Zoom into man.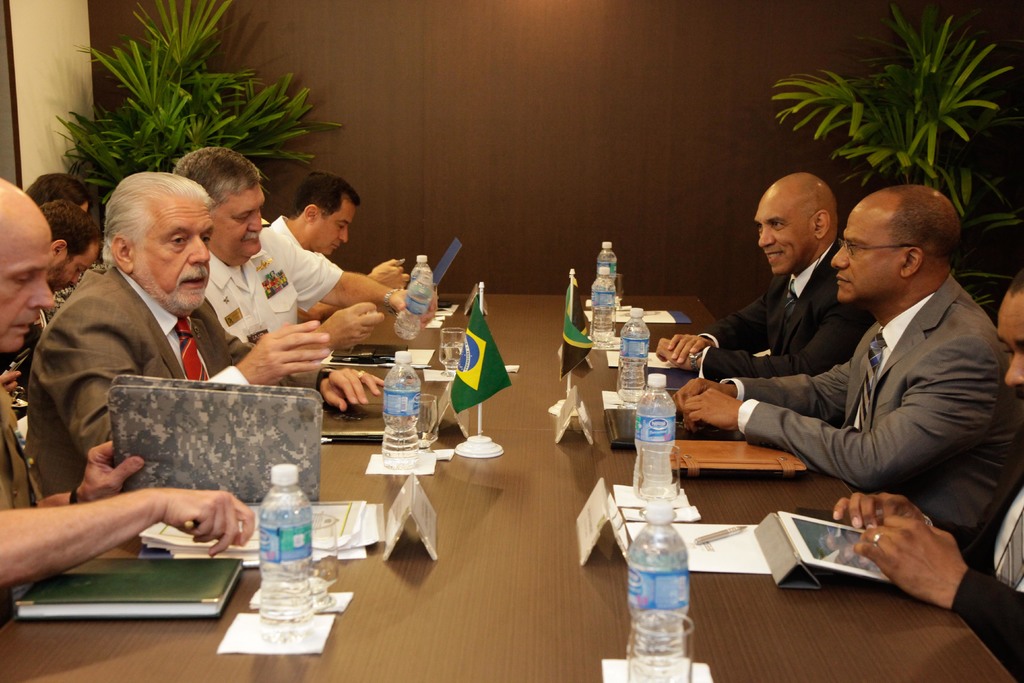
Zoom target: (658, 179, 869, 399).
